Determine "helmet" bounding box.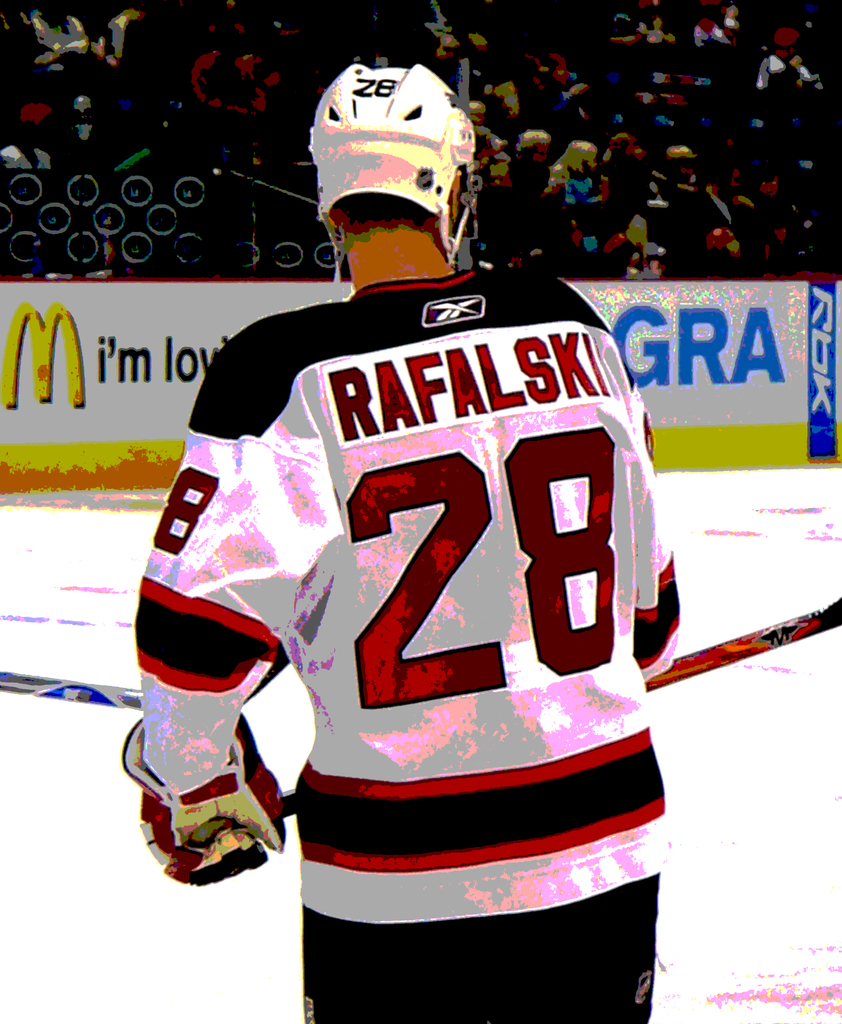
Determined: <bbox>295, 56, 487, 259</bbox>.
